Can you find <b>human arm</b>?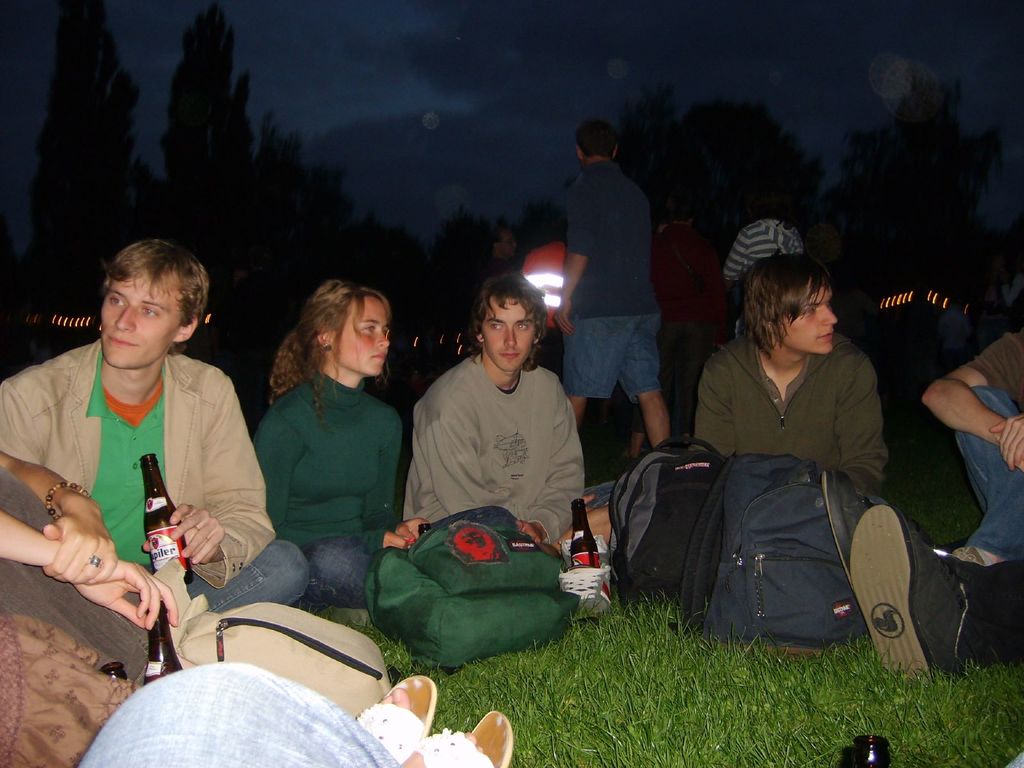
Yes, bounding box: box=[694, 349, 739, 460].
